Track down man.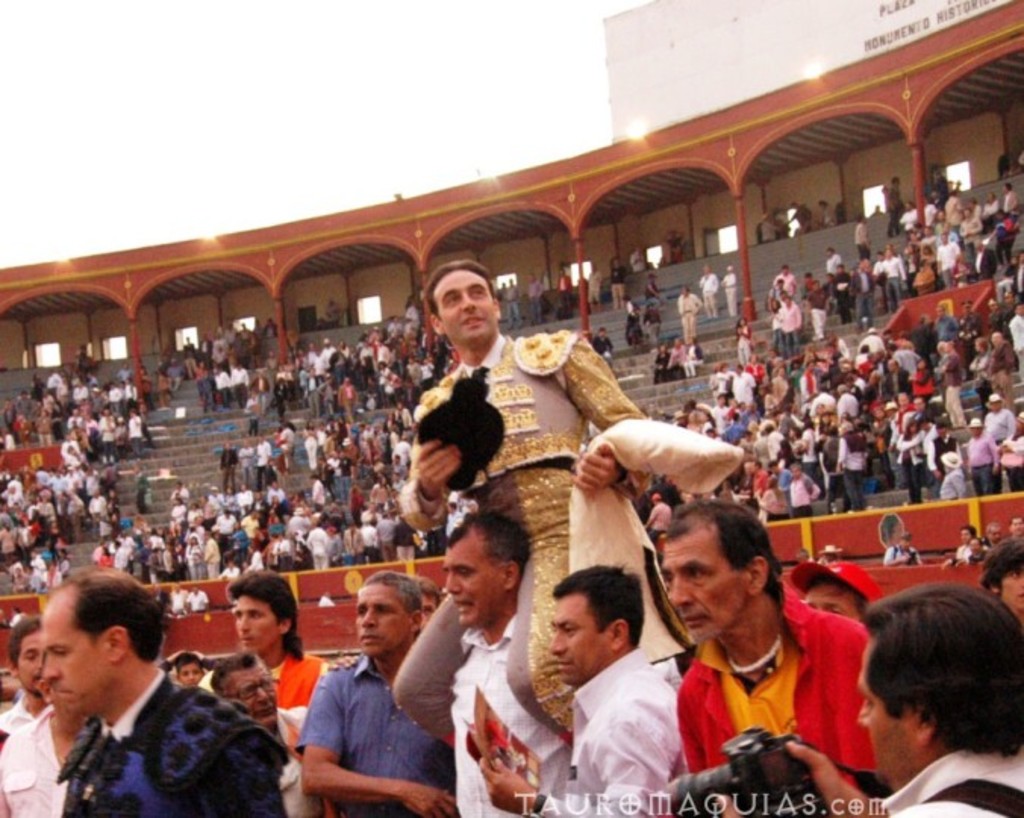
Tracked to [x1=1003, y1=289, x2=1018, y2=330].
